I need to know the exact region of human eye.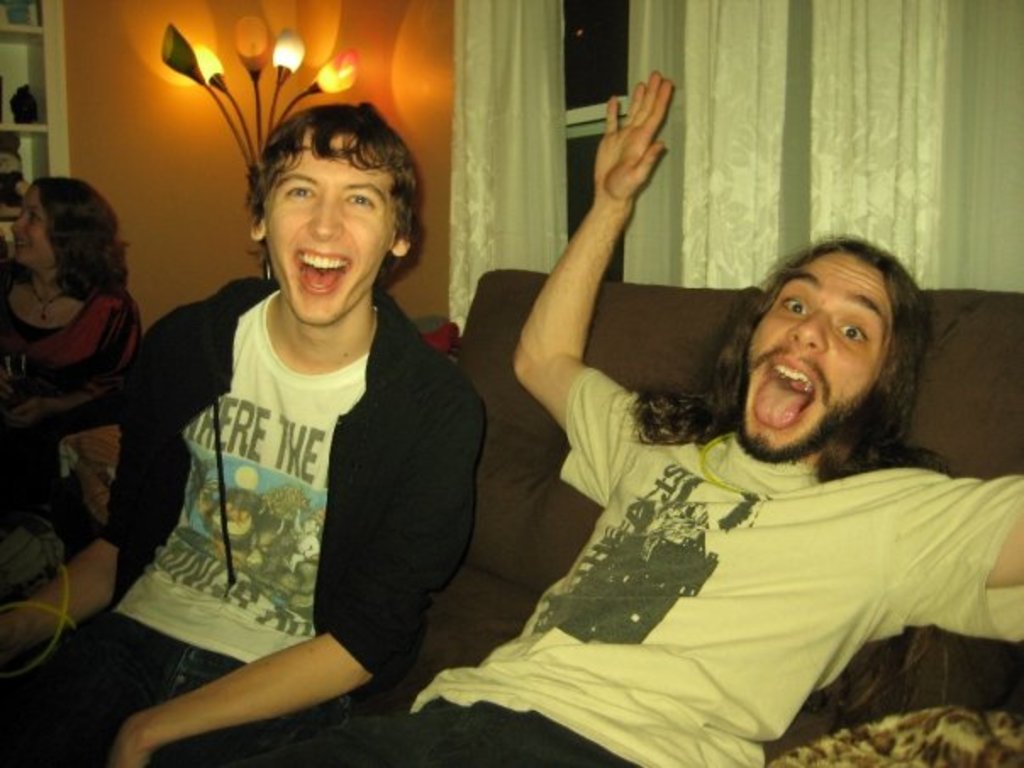
Region: {"left": 832, "top": 319, "right": 875, "bottom": 344}.
